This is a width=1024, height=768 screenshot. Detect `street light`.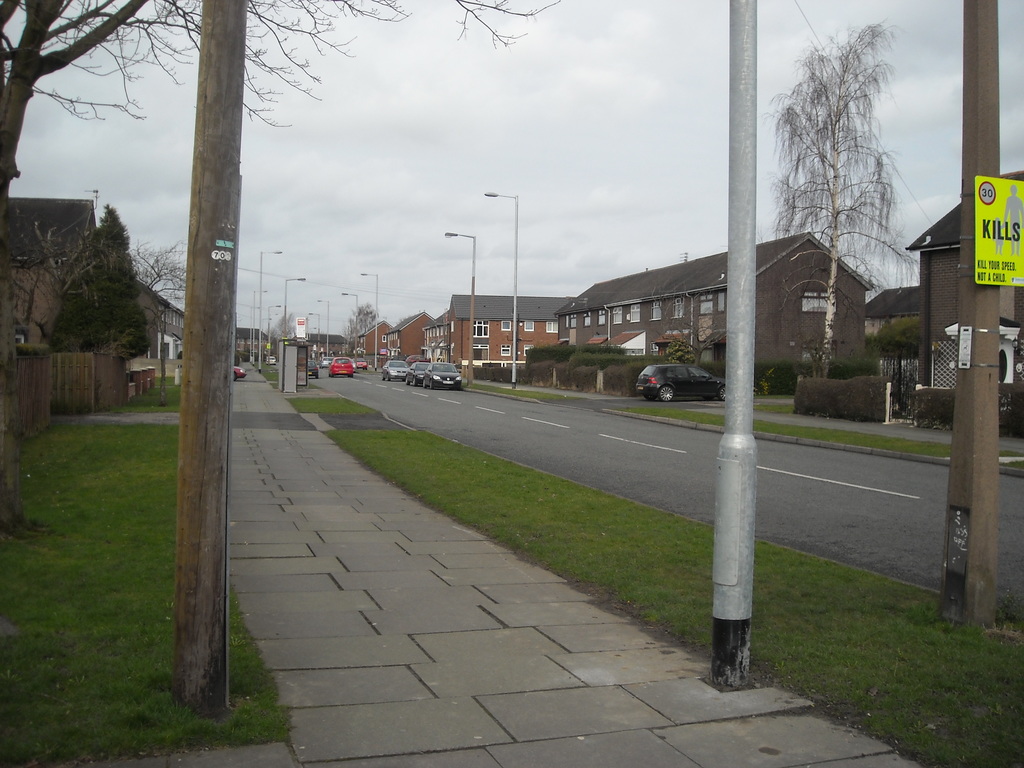
<region>319, 297, 332, 356</region>.
